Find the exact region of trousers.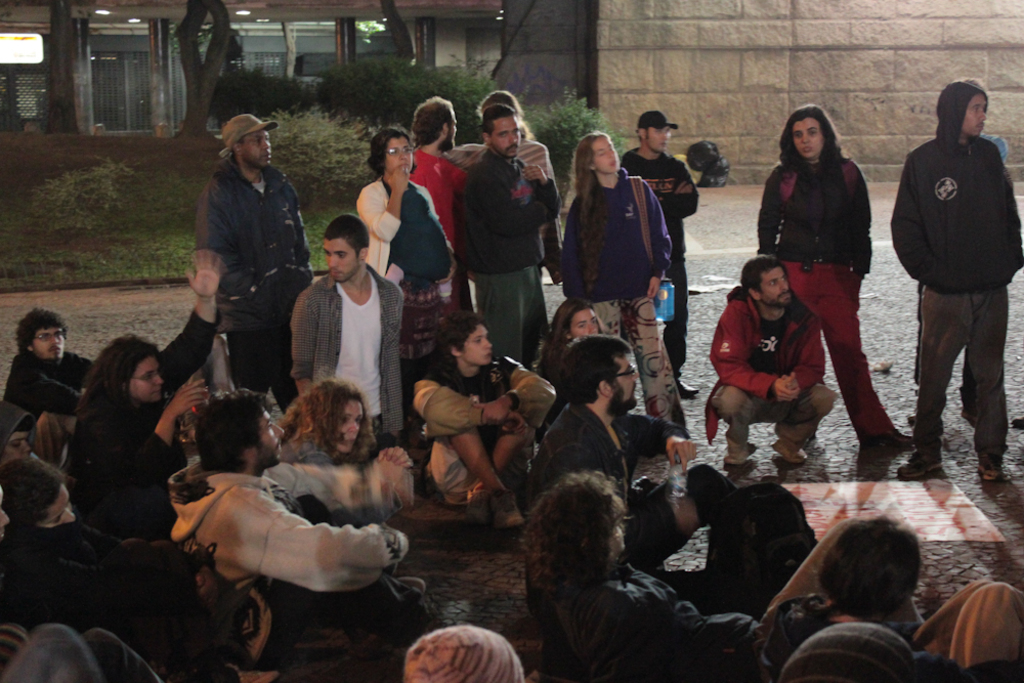
Exact region: l=665, t=258, r=690, b=380.
